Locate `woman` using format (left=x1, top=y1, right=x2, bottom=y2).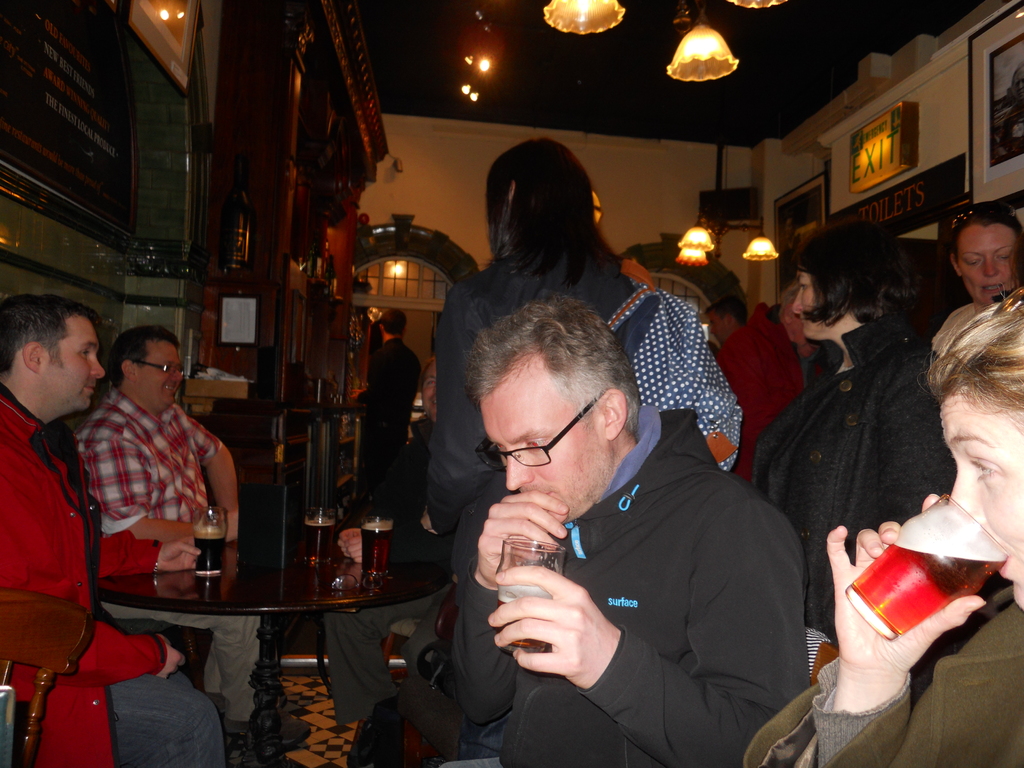
(left=408, top=133, right=744, bottom=762).
